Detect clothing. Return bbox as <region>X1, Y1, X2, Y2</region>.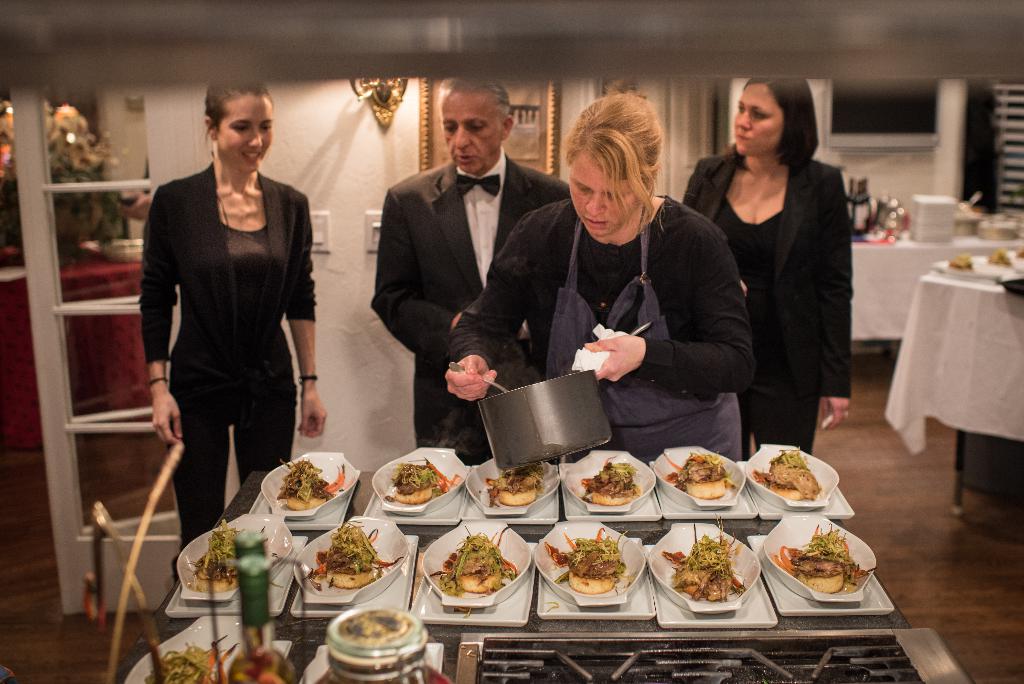
<region>126, 131, 313, 533</region>.
